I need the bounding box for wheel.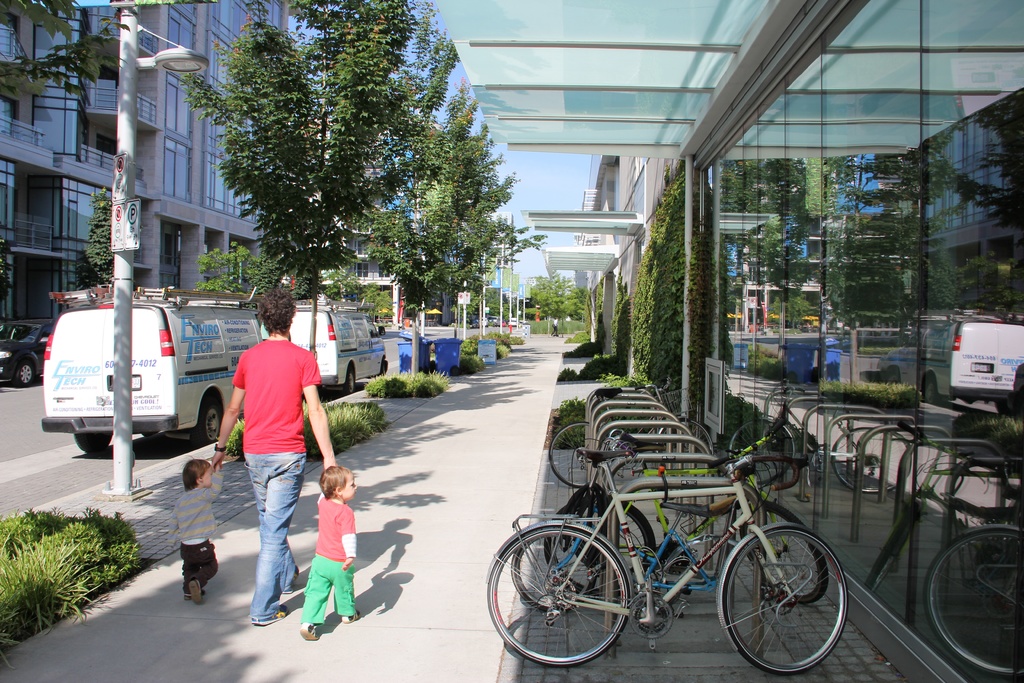
Here it is: [727, 419, 797, 484].
